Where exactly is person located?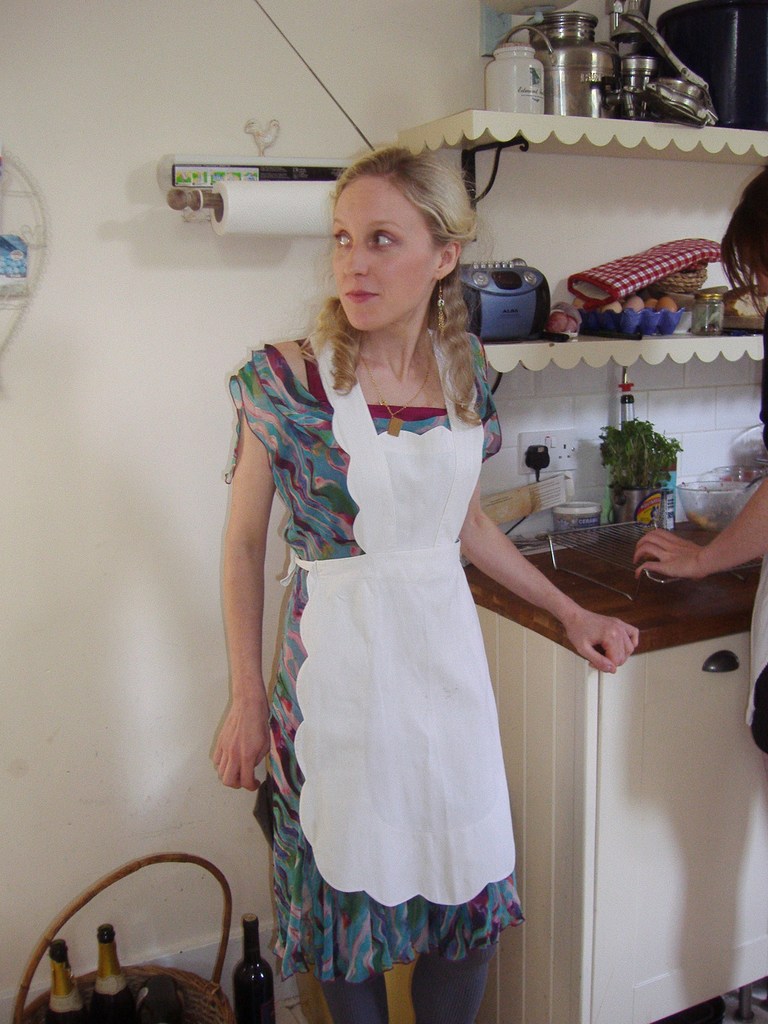
Its bounding box is 626:167:767:755.
